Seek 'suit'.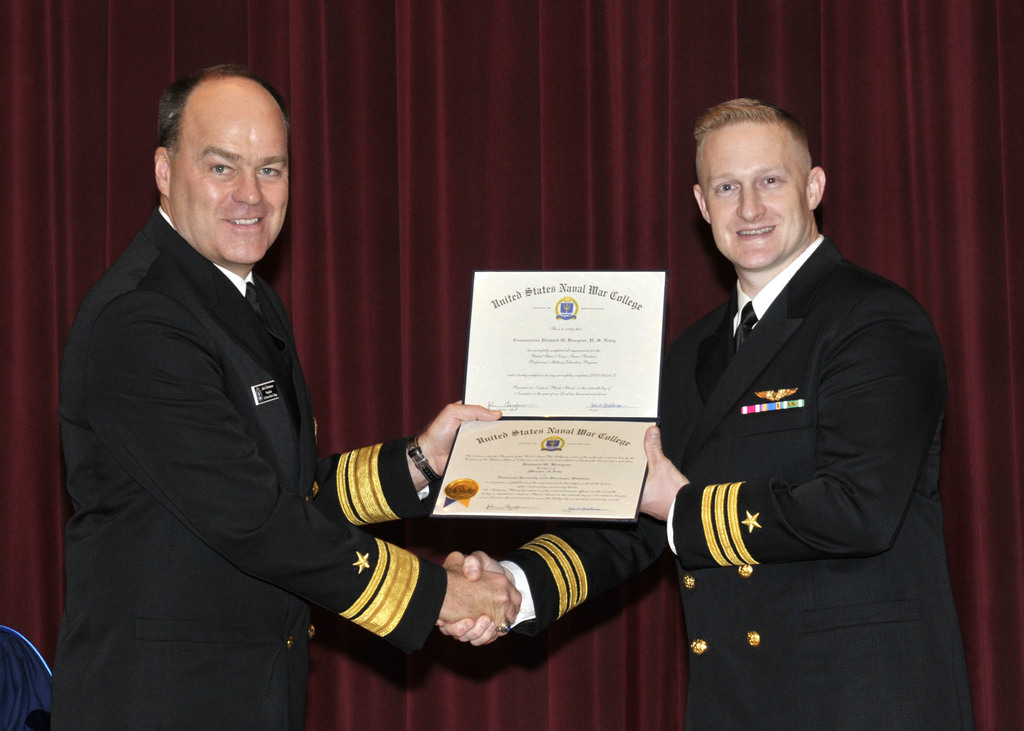
detection(495, 232, 976, 730).
